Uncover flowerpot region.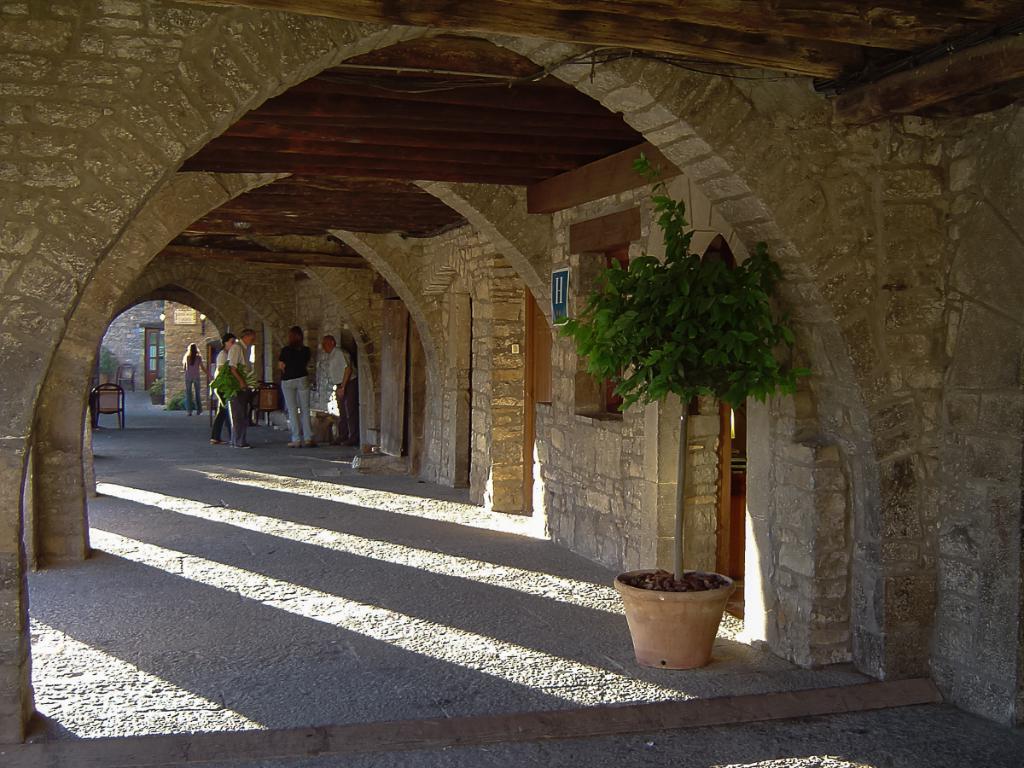
Uncovered: <region>617, 567, 736, 684</region>.
